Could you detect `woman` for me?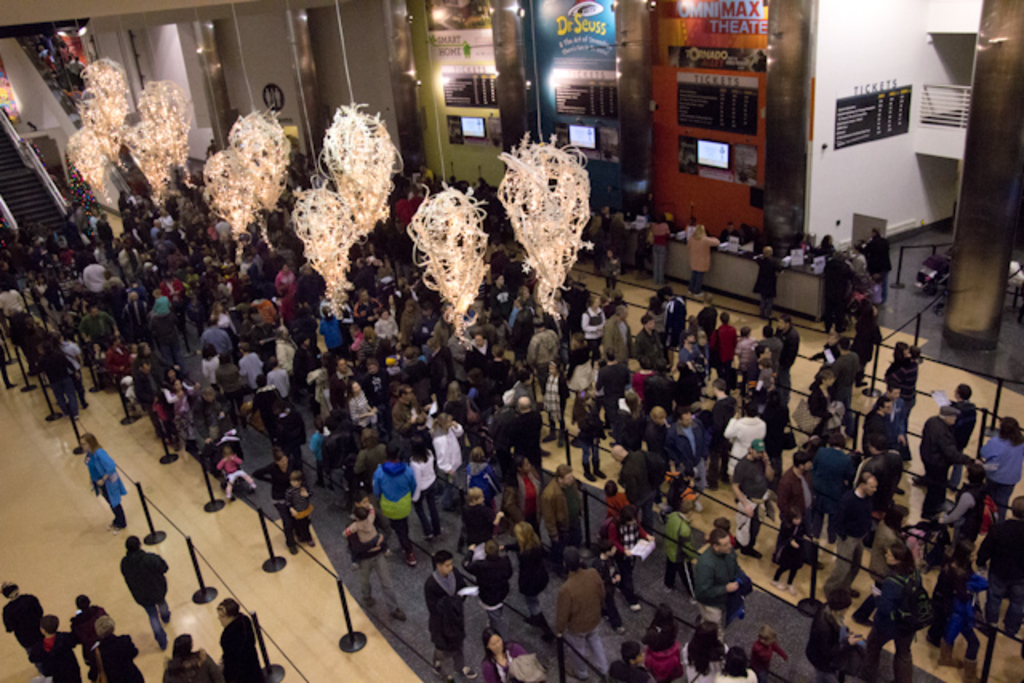
Detection result: 637,603,686,681.
